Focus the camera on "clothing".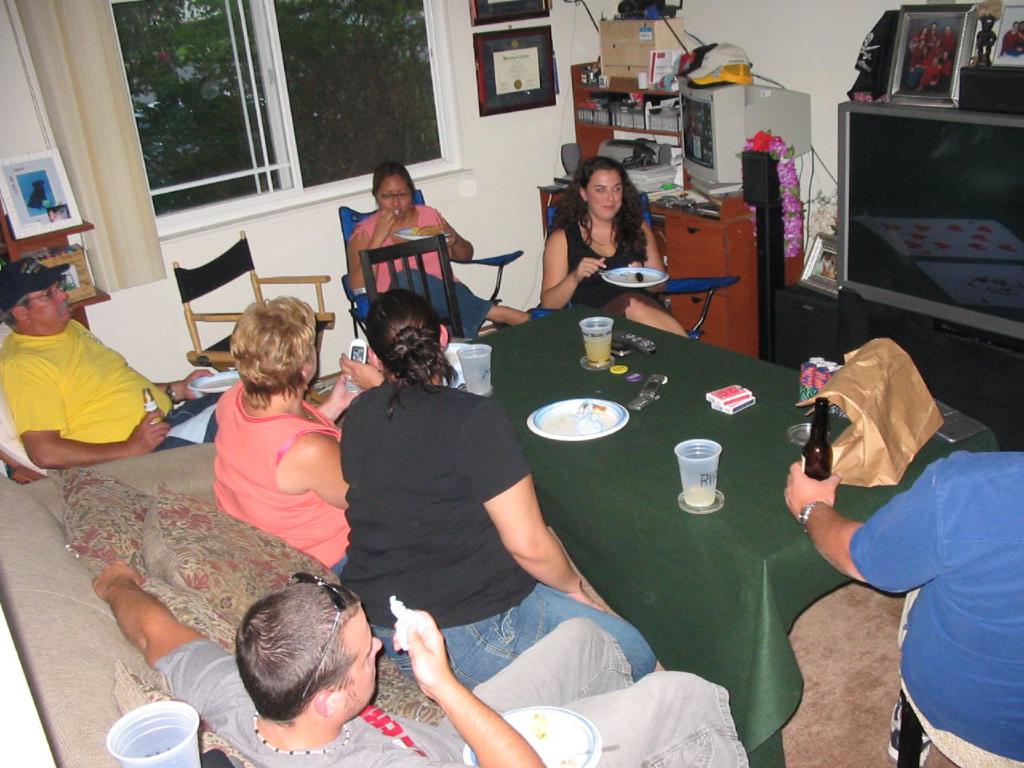
Focus region: [x1=187, y1=382, x2=336, y2=568].
